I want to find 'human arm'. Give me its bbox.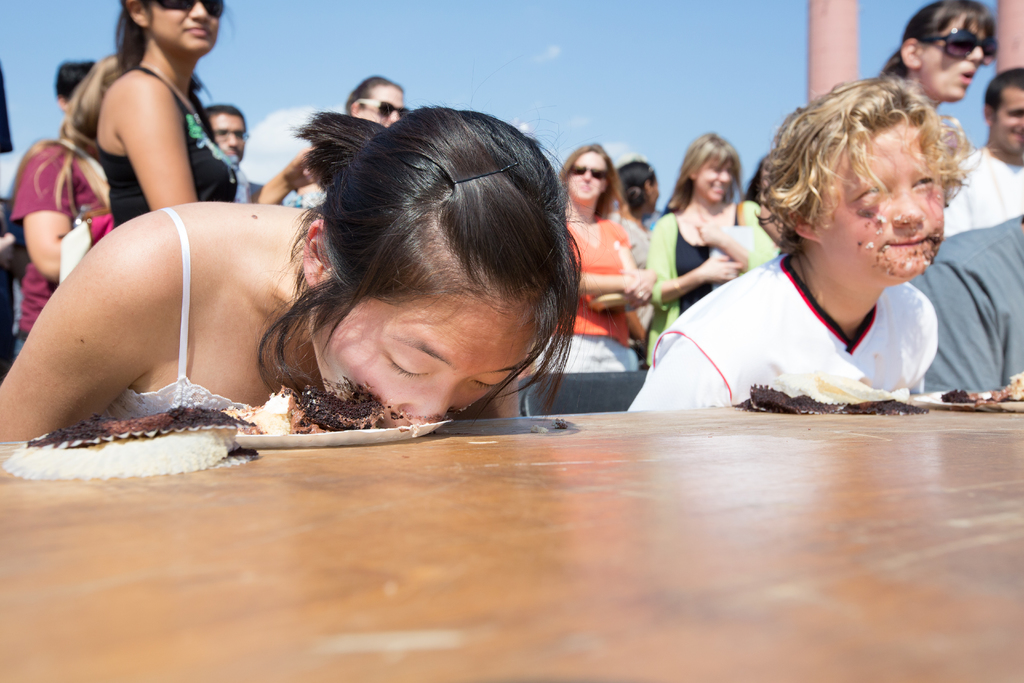
{"left": 557, "top": 222, "right": 638, "bottom": 304}.
